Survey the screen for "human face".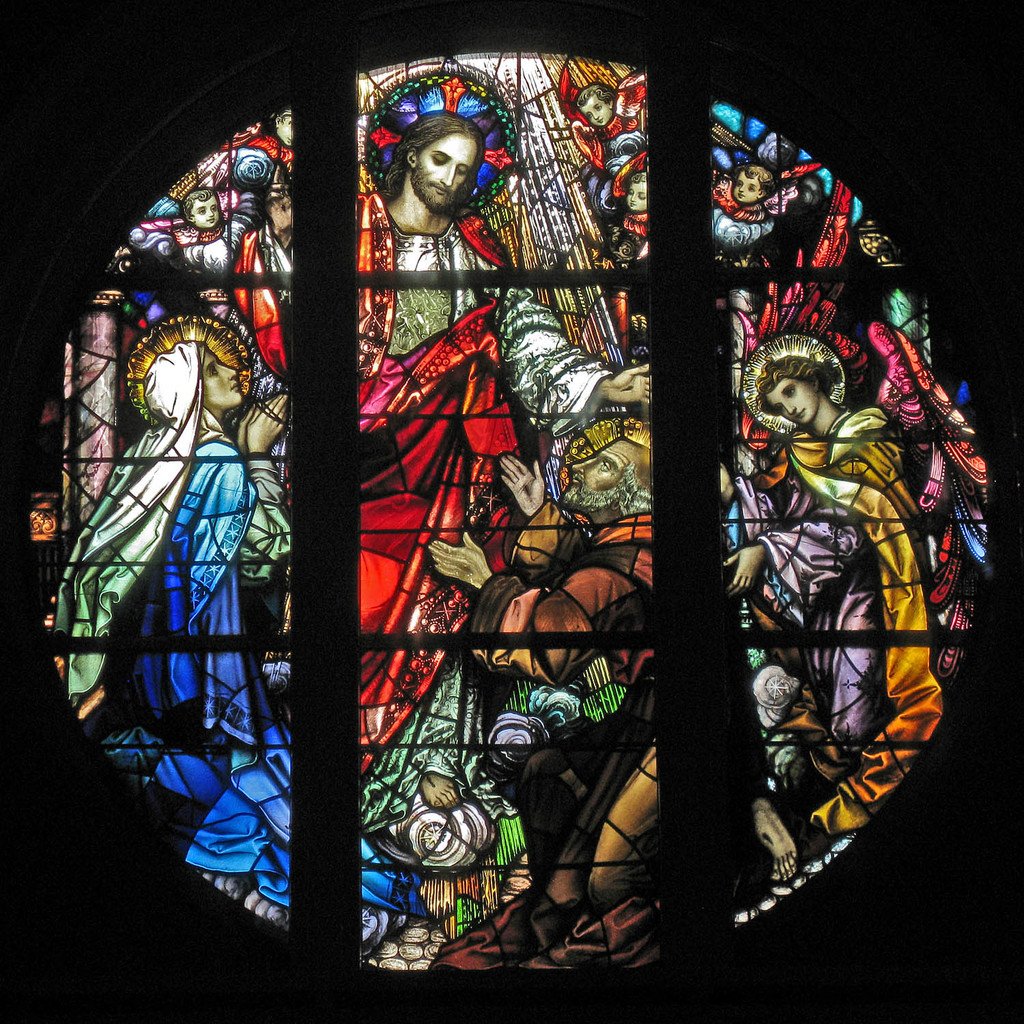
Survey found: l=412, t=133, r=479, b=210.
